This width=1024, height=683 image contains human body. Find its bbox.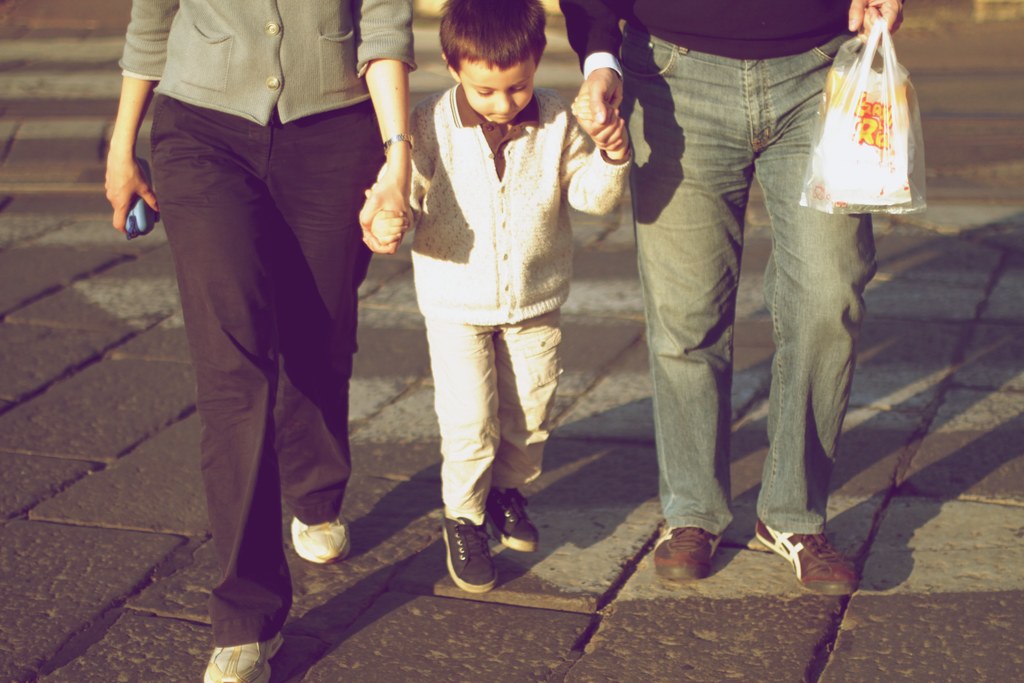
Rect(570, 0, 905, 613).
